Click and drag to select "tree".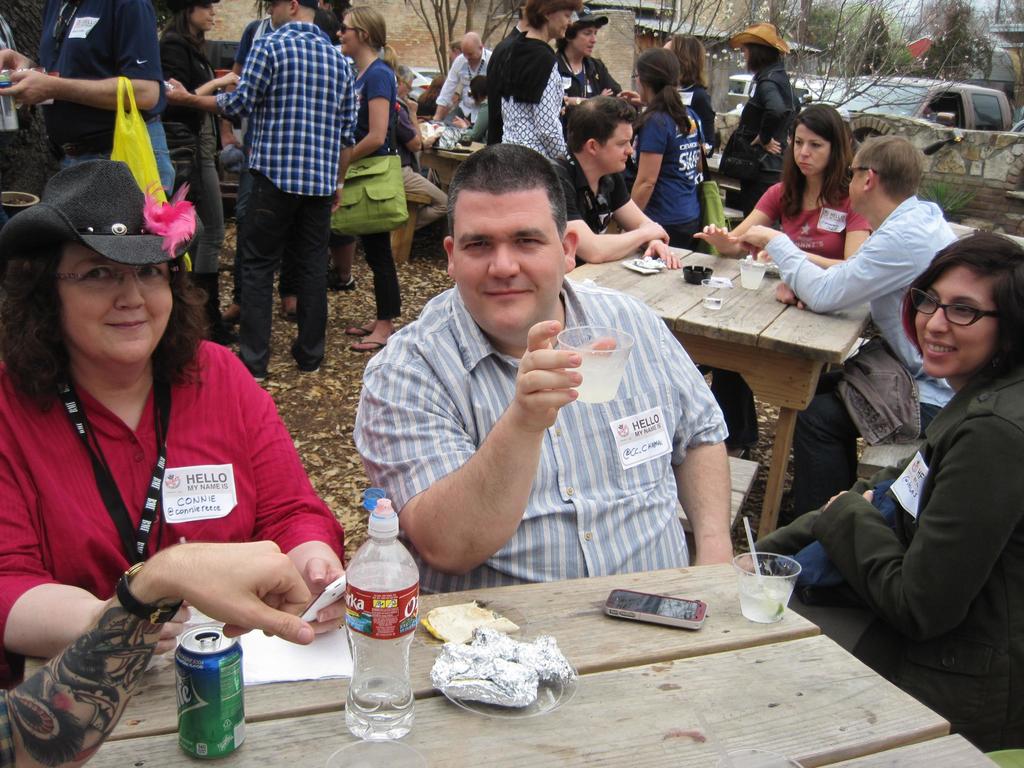
Selection: {"left": 996, "top": 0, "right": 1023, "bottom": 99}.
